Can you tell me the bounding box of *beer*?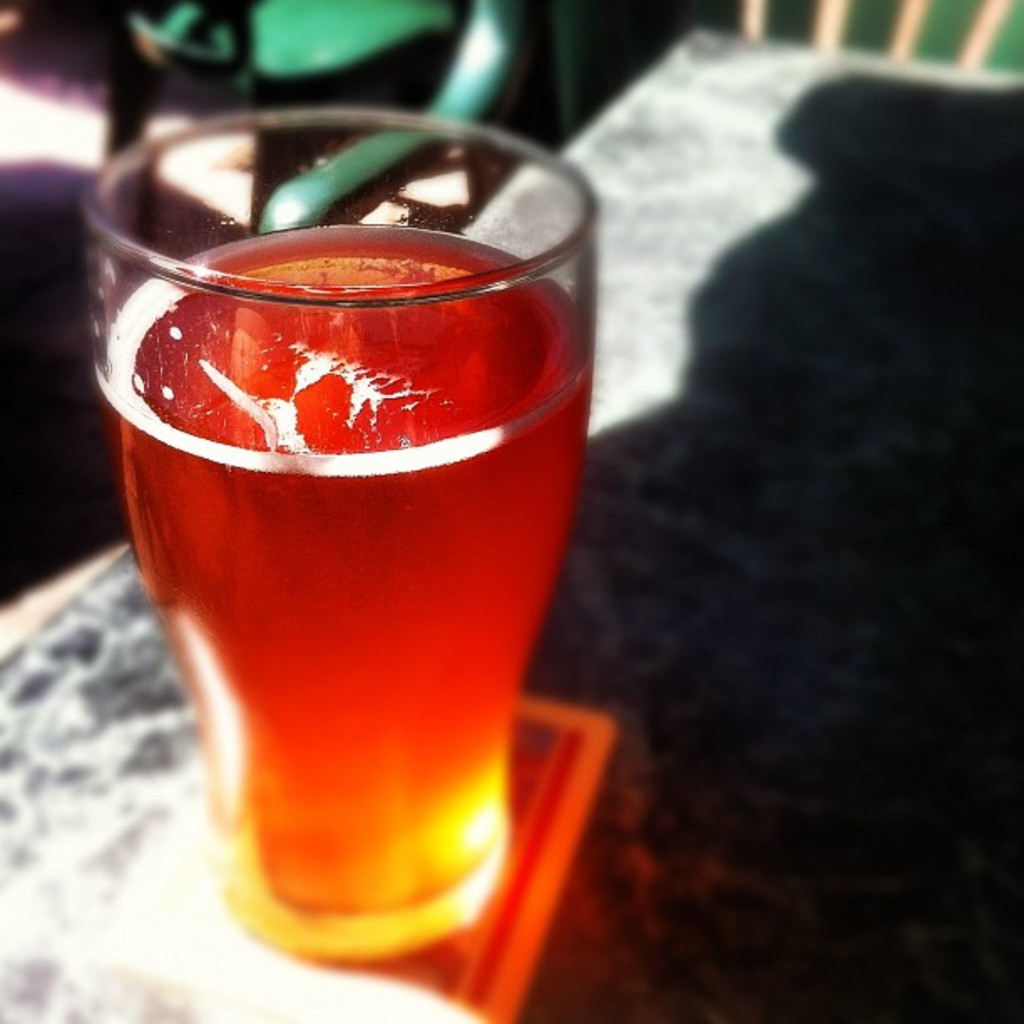
detection(107, 224, 591, 970).
